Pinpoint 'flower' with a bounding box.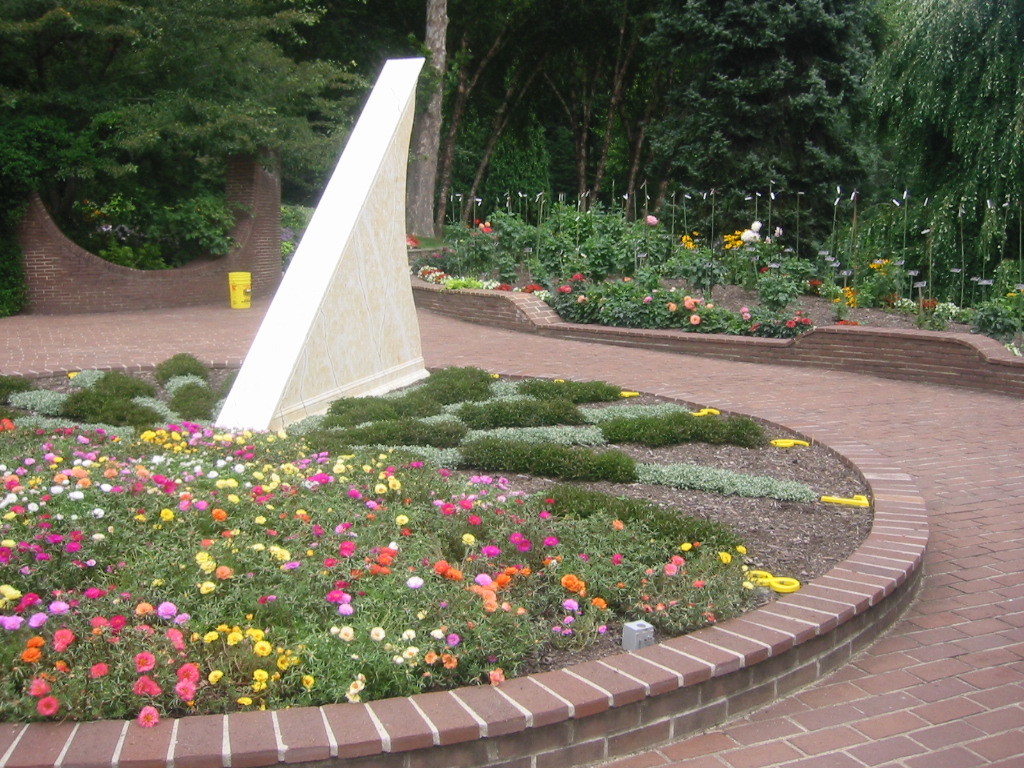
l=253, t=637, r=271, b=653.
